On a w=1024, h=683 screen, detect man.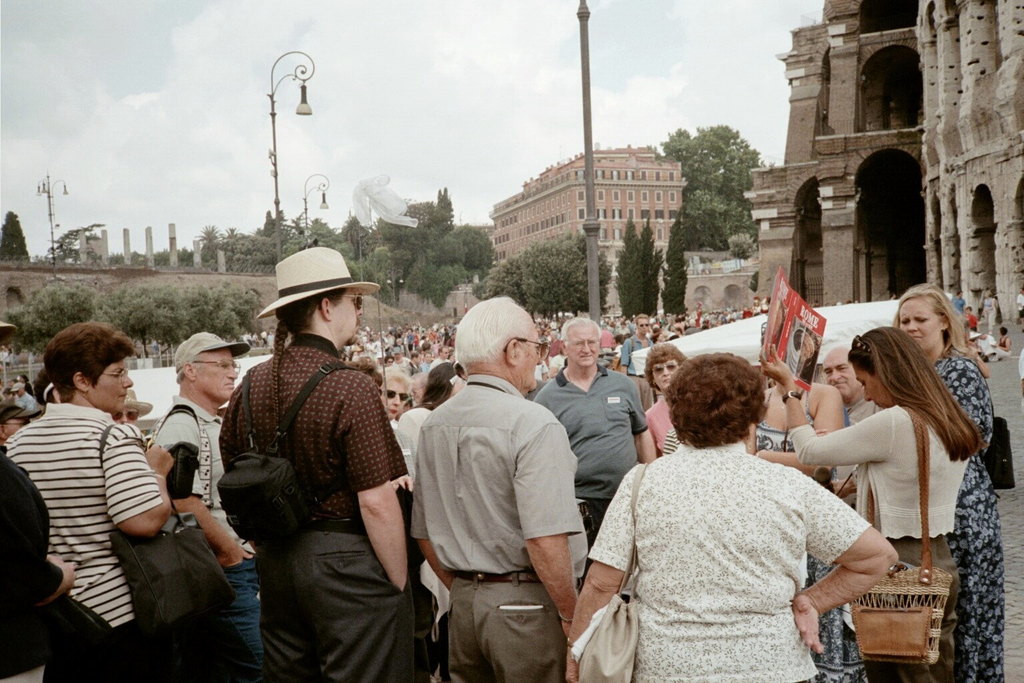
9, 384, 37, 411.
